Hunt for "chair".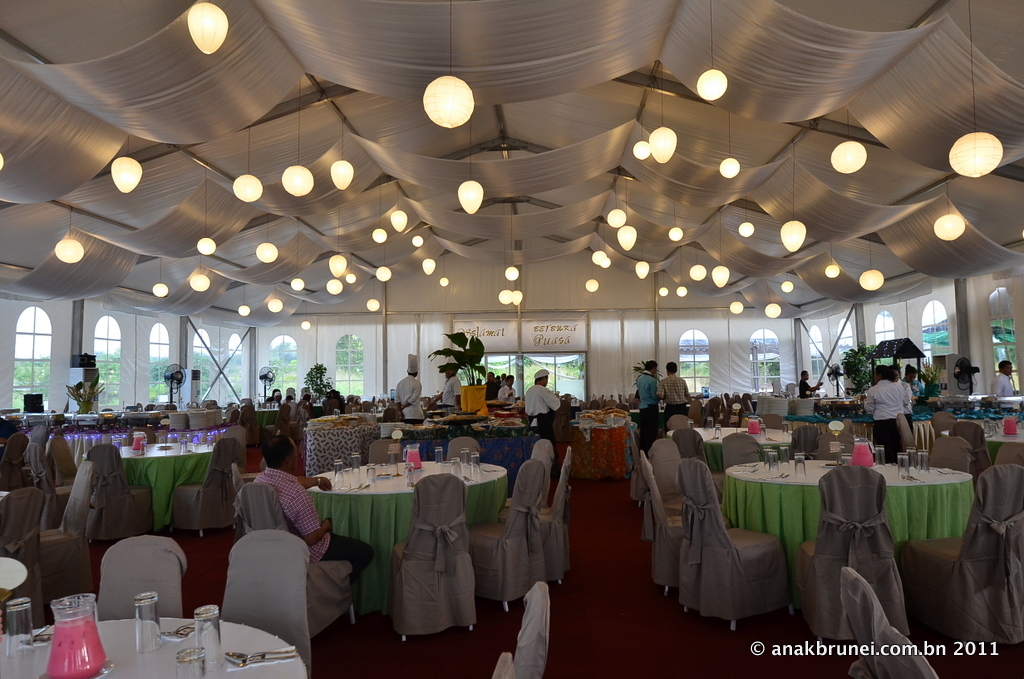
Hunted down at crop(540, 441, 575, 582).
